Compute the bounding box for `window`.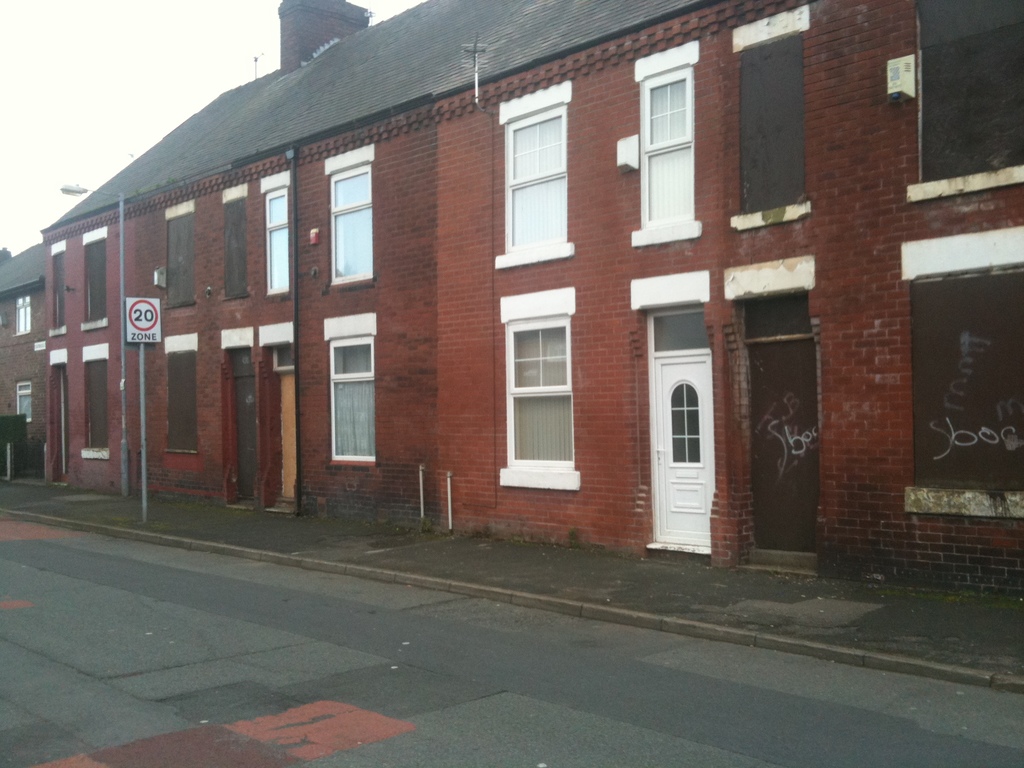
<bbox>737, 26, 810, 216</bbox>.
